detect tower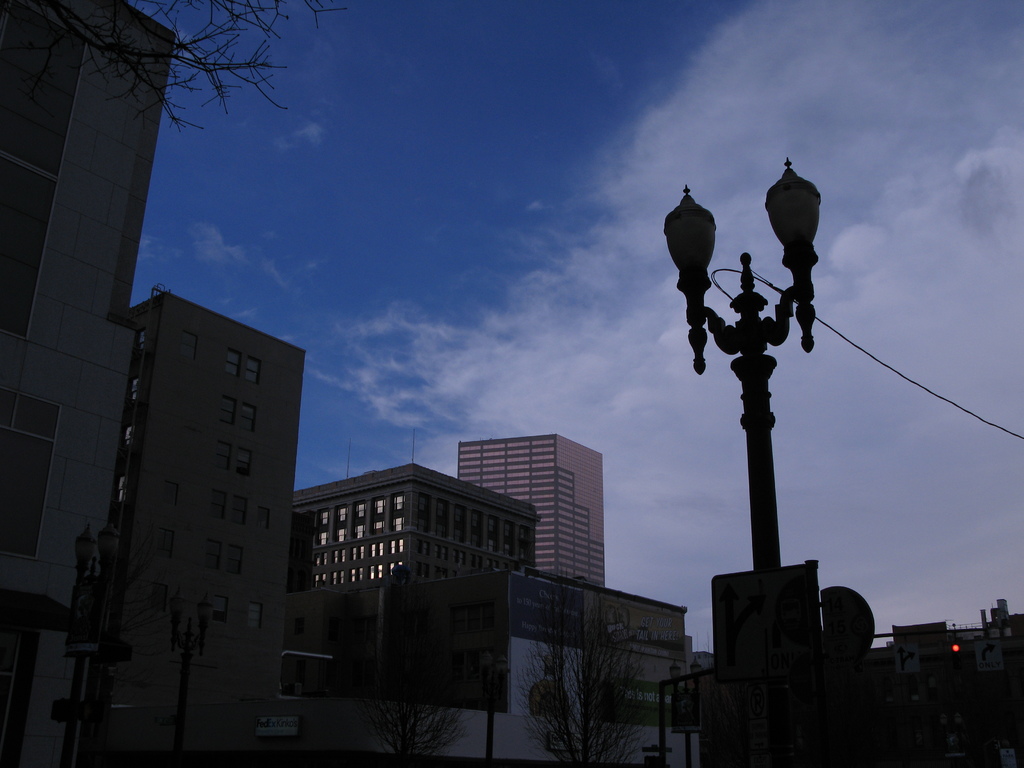
box=[968, 584, 1023, 630]
